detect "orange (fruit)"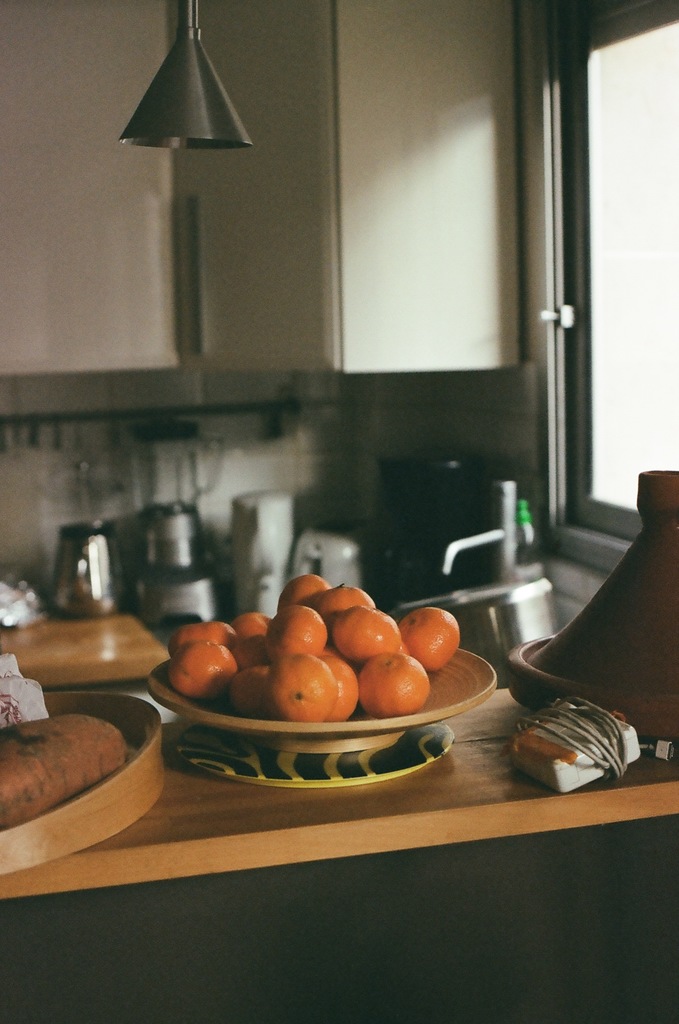
[402,608,473,662]
